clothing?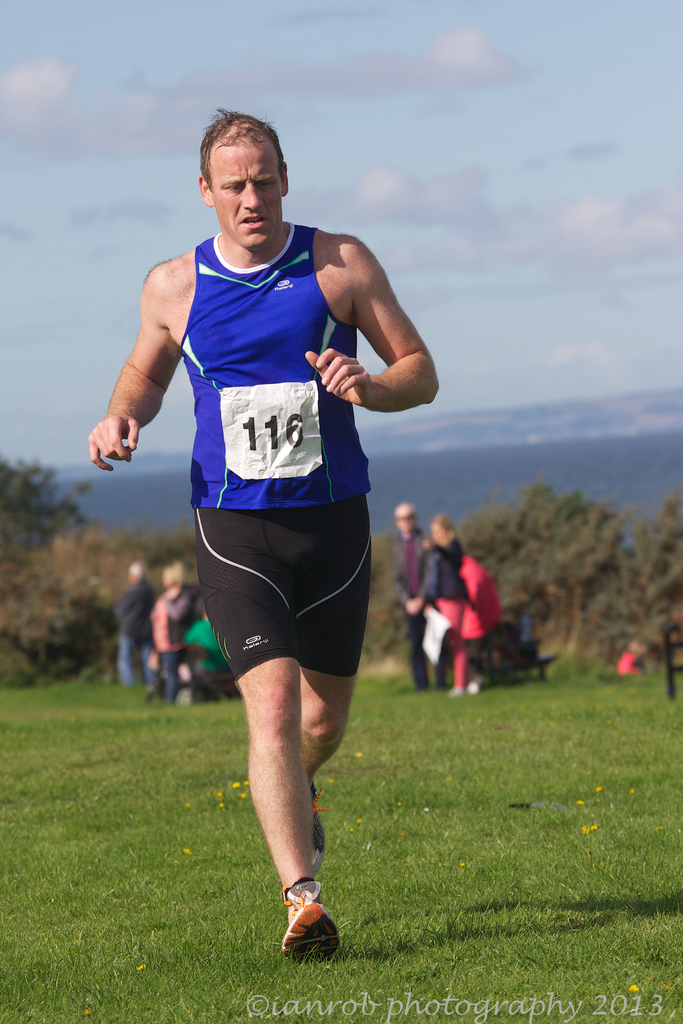
181, 214, 373, 683
